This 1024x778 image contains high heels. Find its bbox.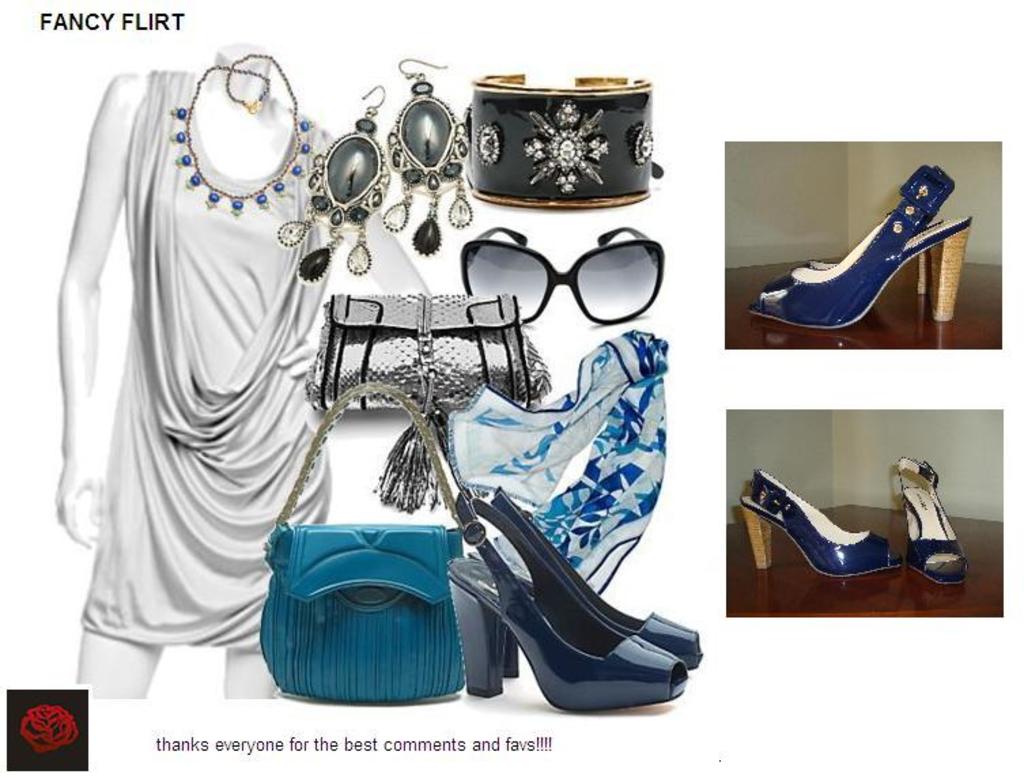
x1=888, y1=449, x2=966, y2=581.
